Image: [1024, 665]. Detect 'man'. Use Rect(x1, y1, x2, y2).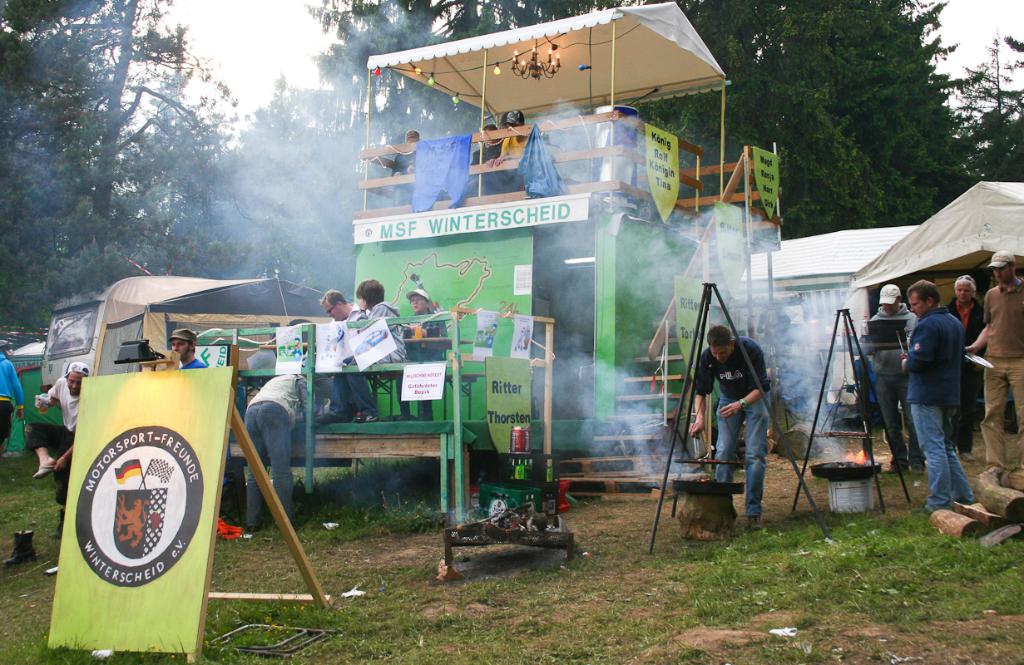
Rect(491, 103, 562, 195).
